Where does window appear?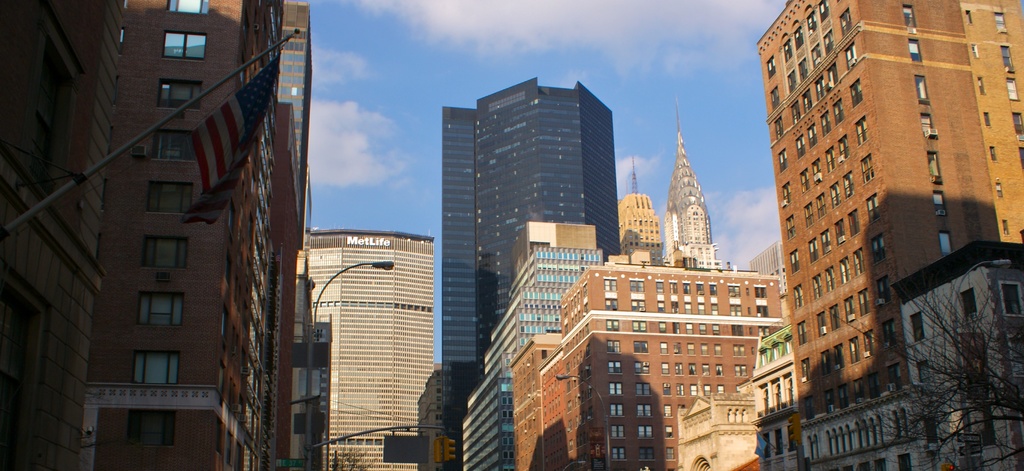
Appears at x1=756, y1=304, x2=764, y2=316.
